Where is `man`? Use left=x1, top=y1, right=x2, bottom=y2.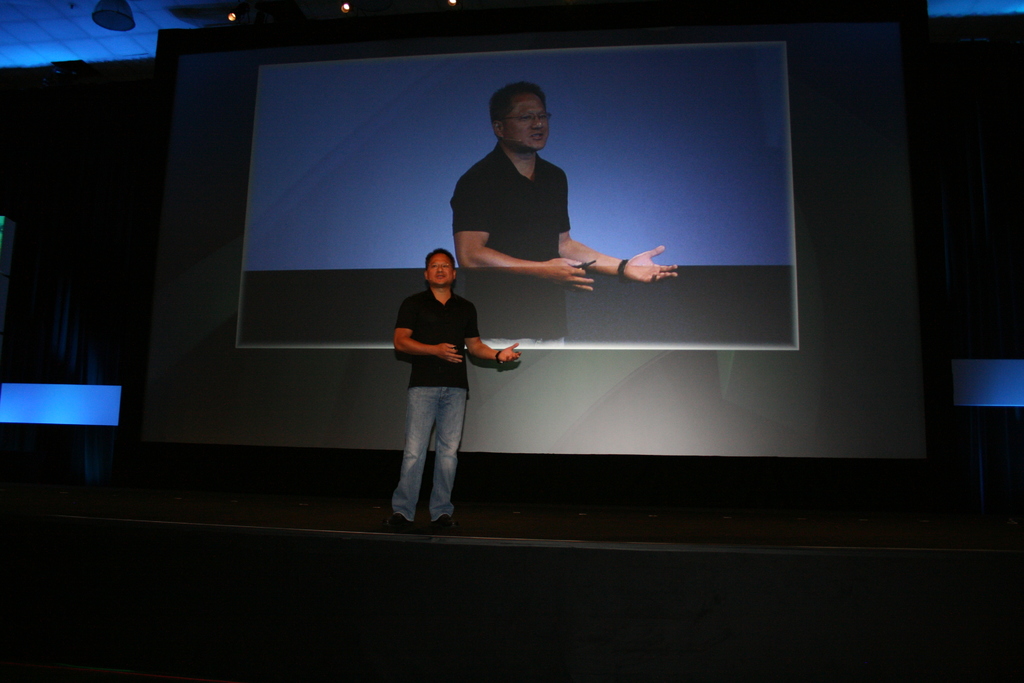
left=447, top=79, right=683, bottom=342.
